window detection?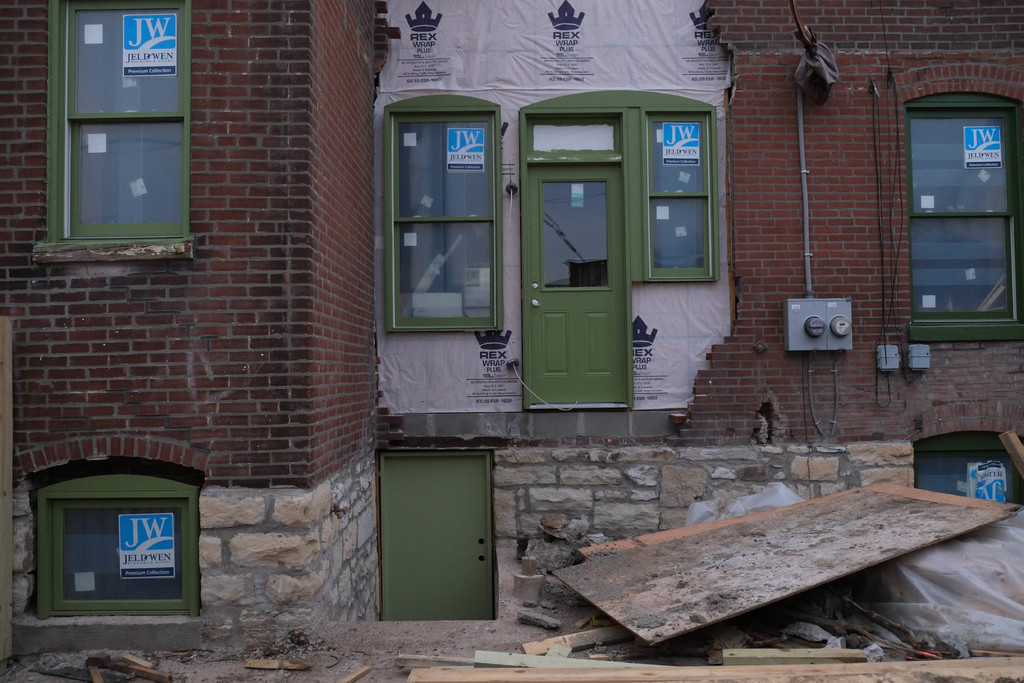
[902,99,1020,320]
